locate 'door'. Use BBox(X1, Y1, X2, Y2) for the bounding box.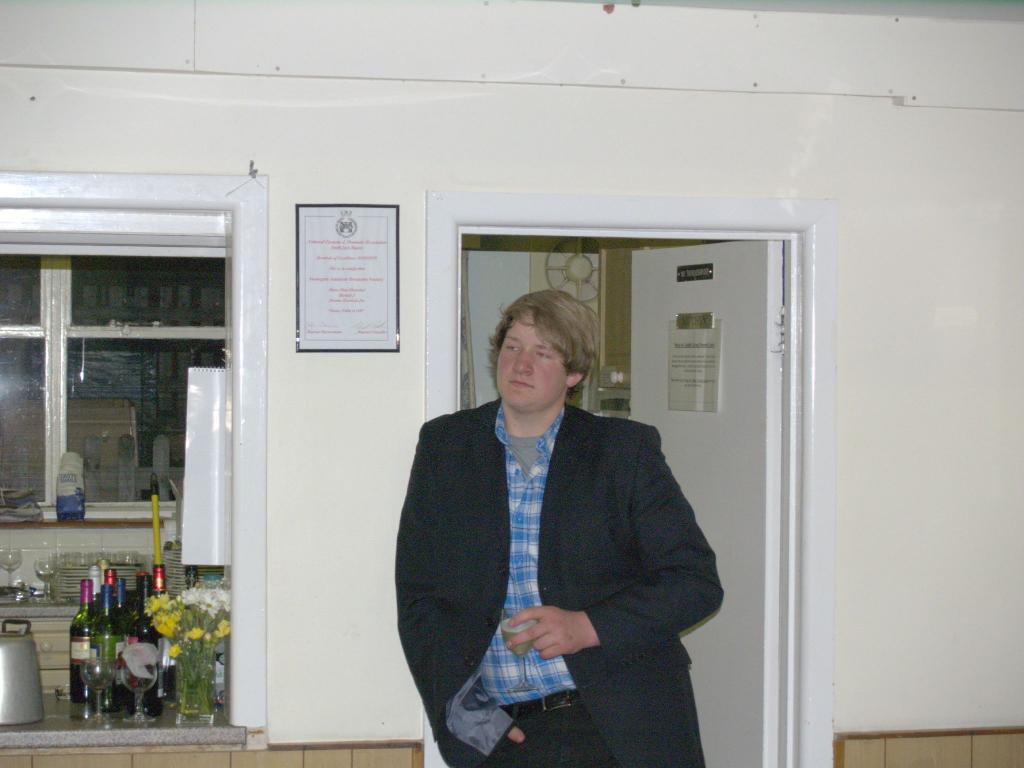
BBox(630, 240, 774, 767).
